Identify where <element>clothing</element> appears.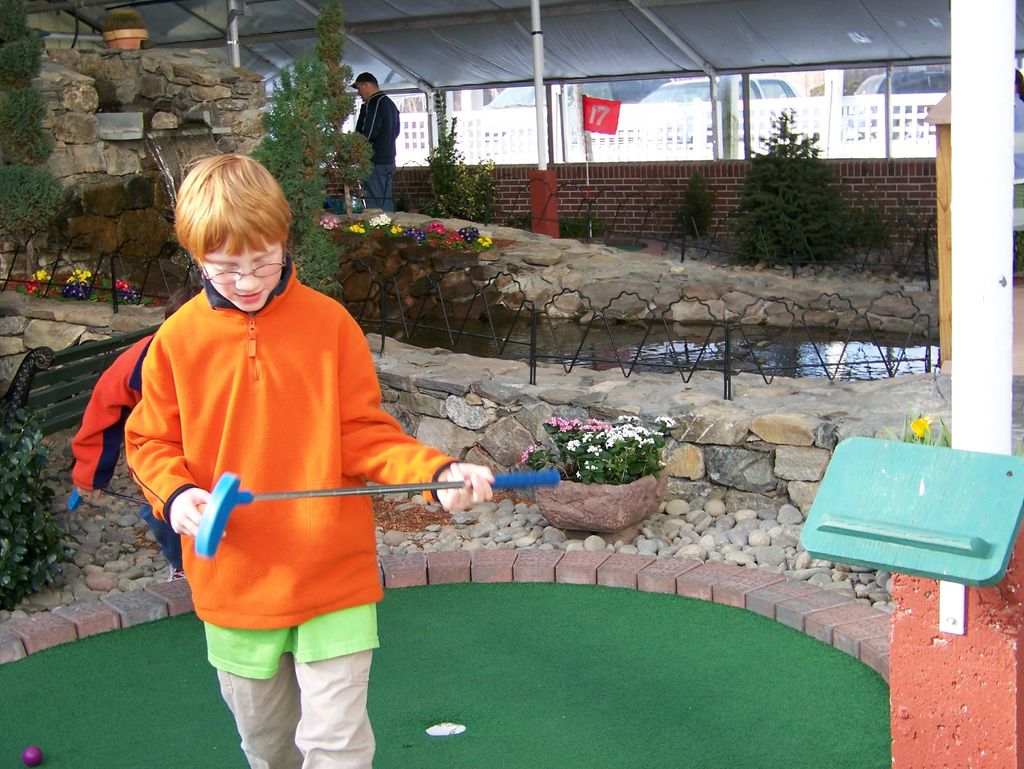
Appears at [x1=355, y1=92, x2=398, y2=163].
